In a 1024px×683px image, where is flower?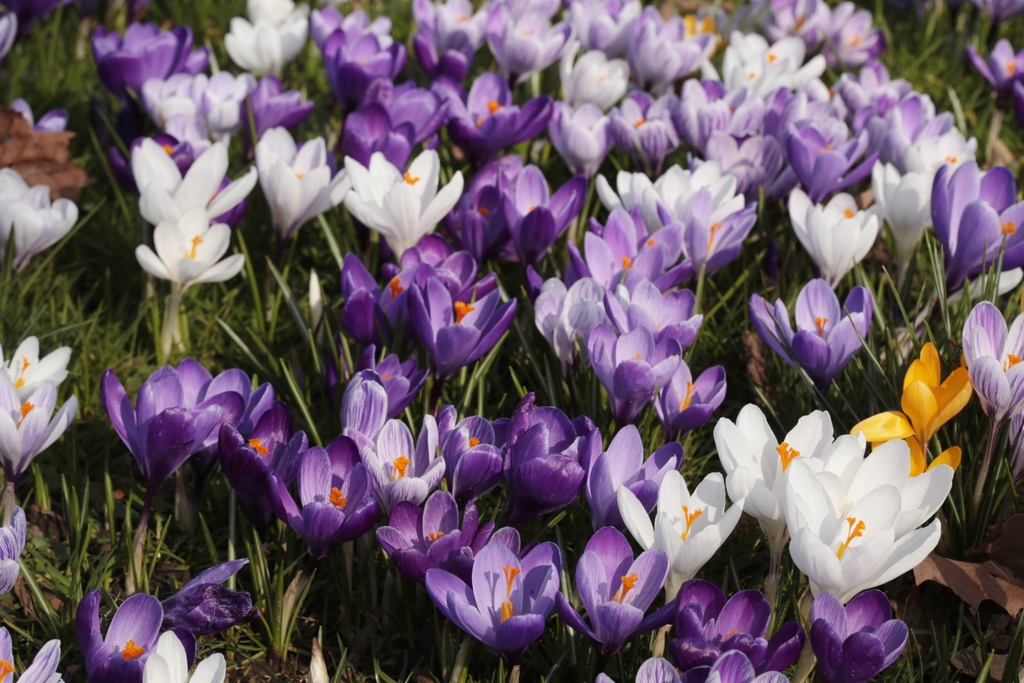
crop(328, 28, 404, 104).
